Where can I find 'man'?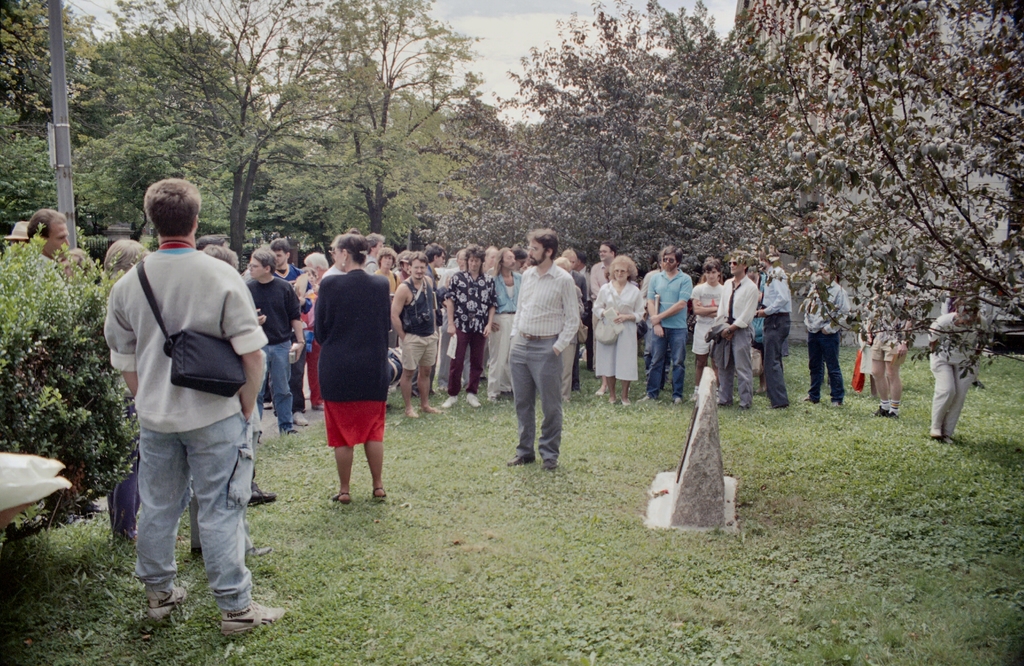
You can find it at box=[803, 266, 852, 407].
